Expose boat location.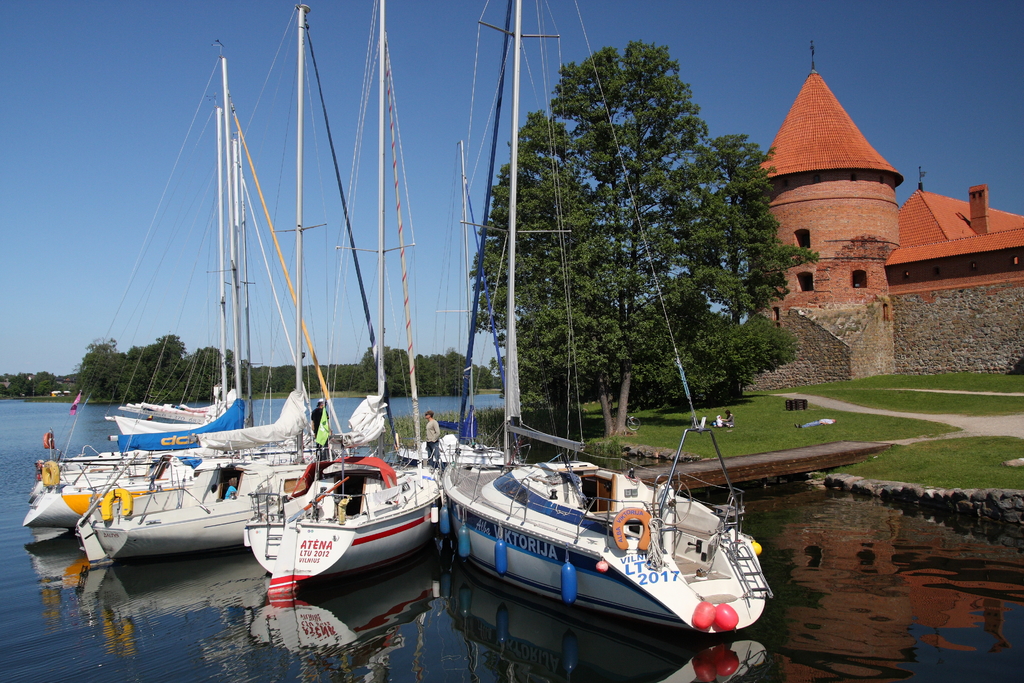
Exposed at x1=439, y1=0, x2=775, y2=637.
